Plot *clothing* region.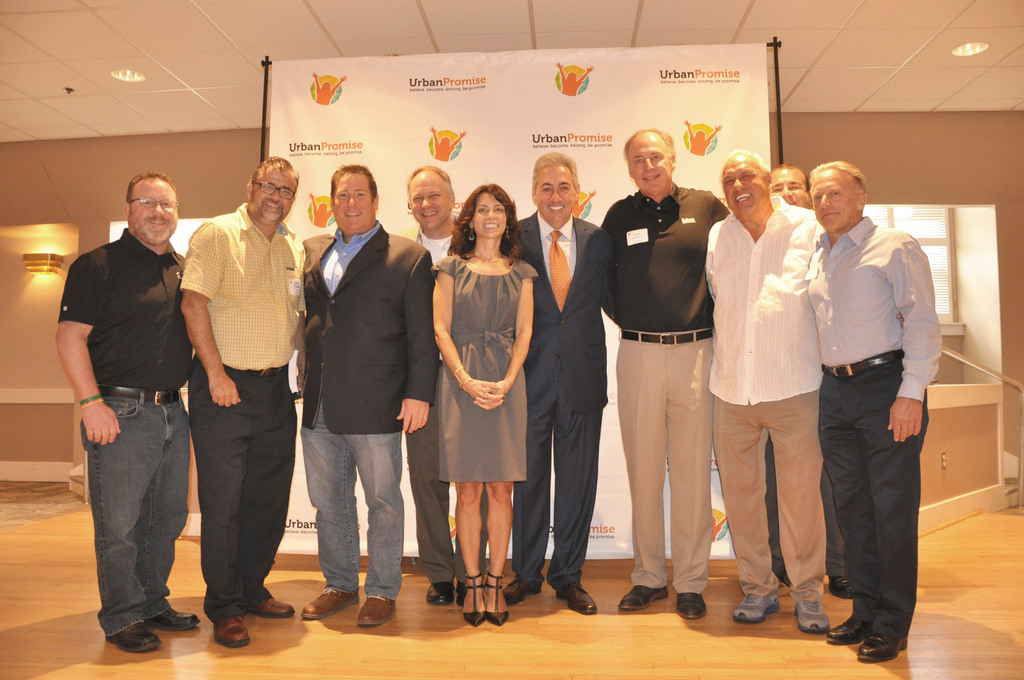
Plotted at 178,365,296,622.
